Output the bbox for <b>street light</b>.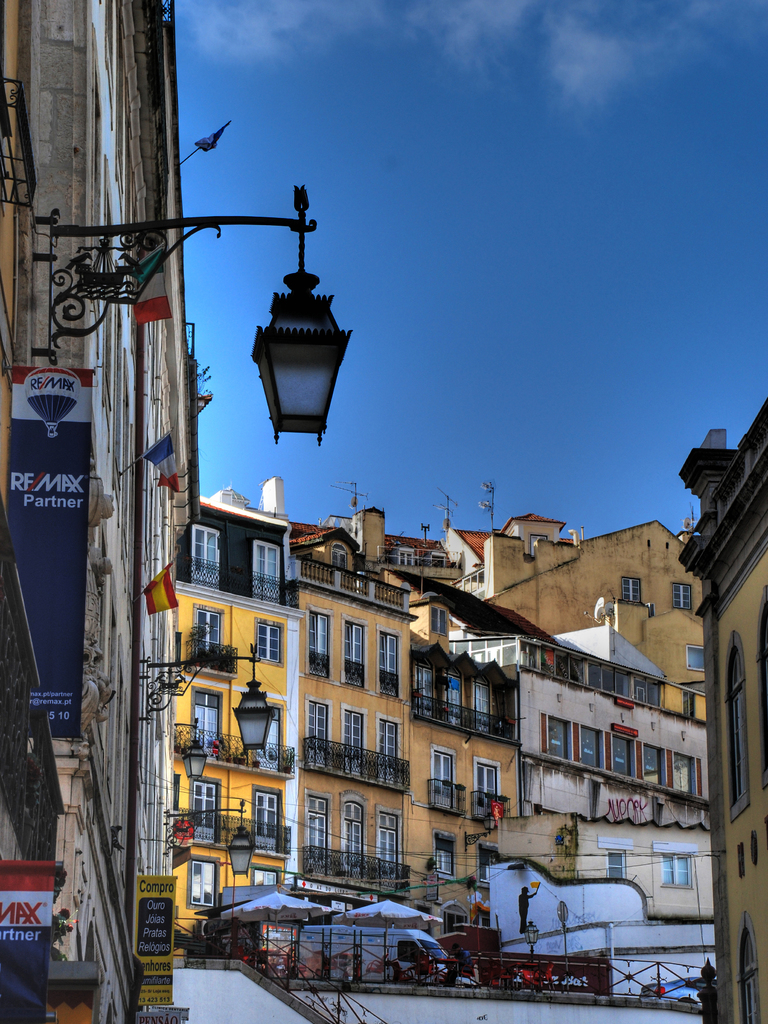
[x1=173, y1=724, x2=226, y2=783].
